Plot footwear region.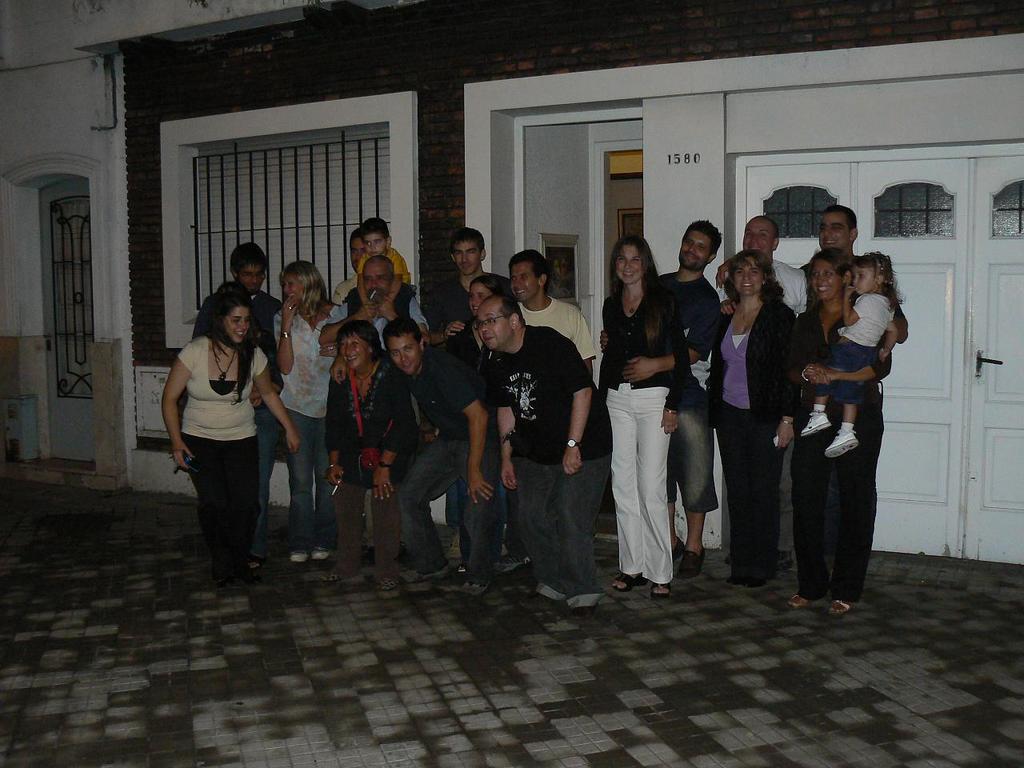
Plotted at 832:601:850:613.
